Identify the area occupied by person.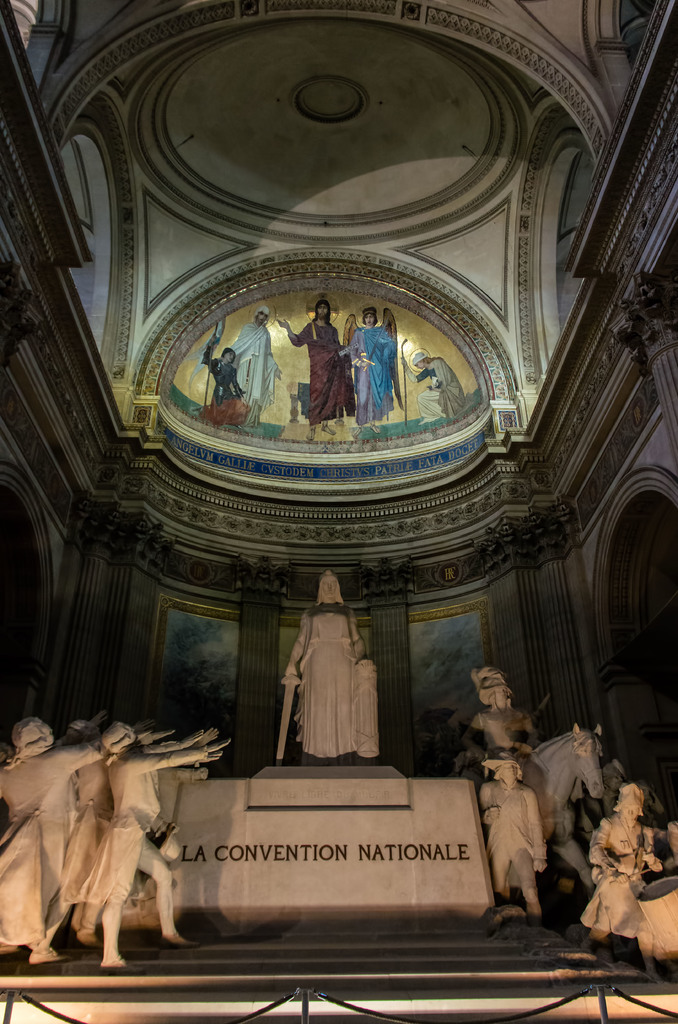
Area: l=191, t=351, r=248, b=409.
